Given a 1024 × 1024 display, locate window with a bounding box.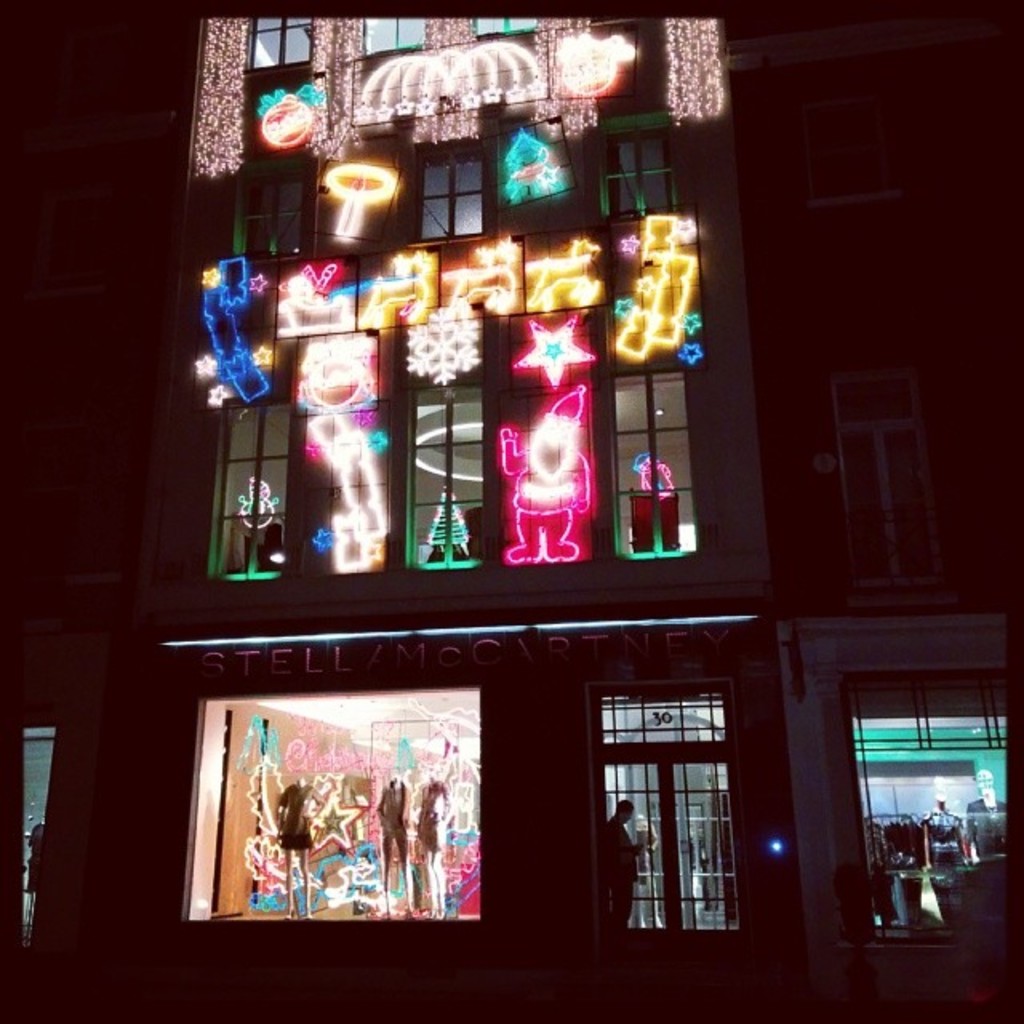
Located: BBox(395, 146, 486, 232).
